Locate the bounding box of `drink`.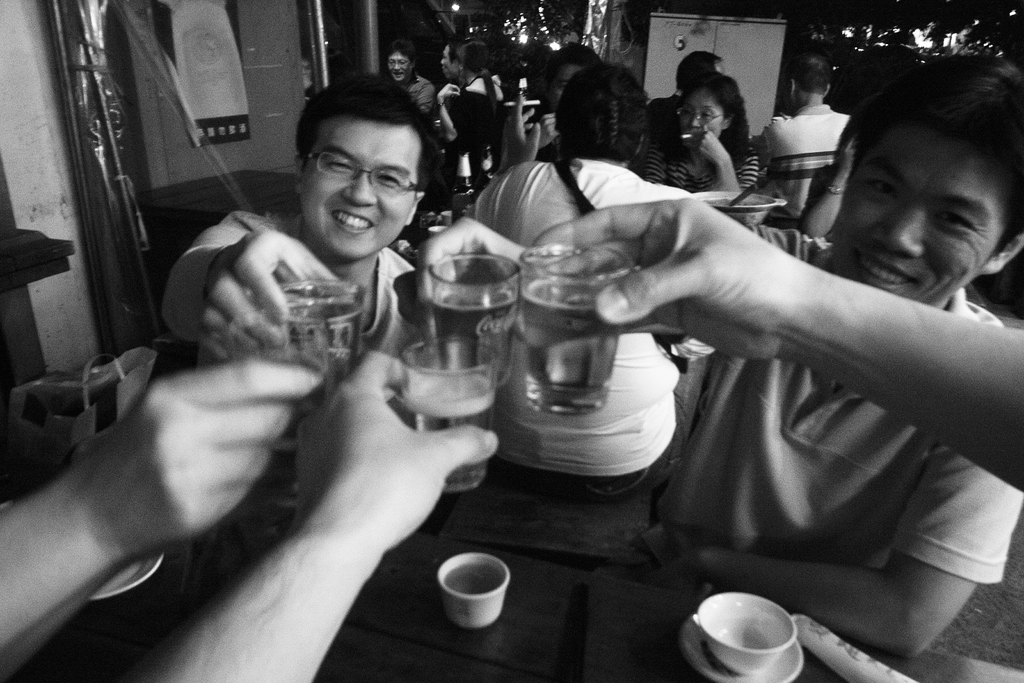
Bounding box: x1=524 y1=283 x2=620 y2=408.
